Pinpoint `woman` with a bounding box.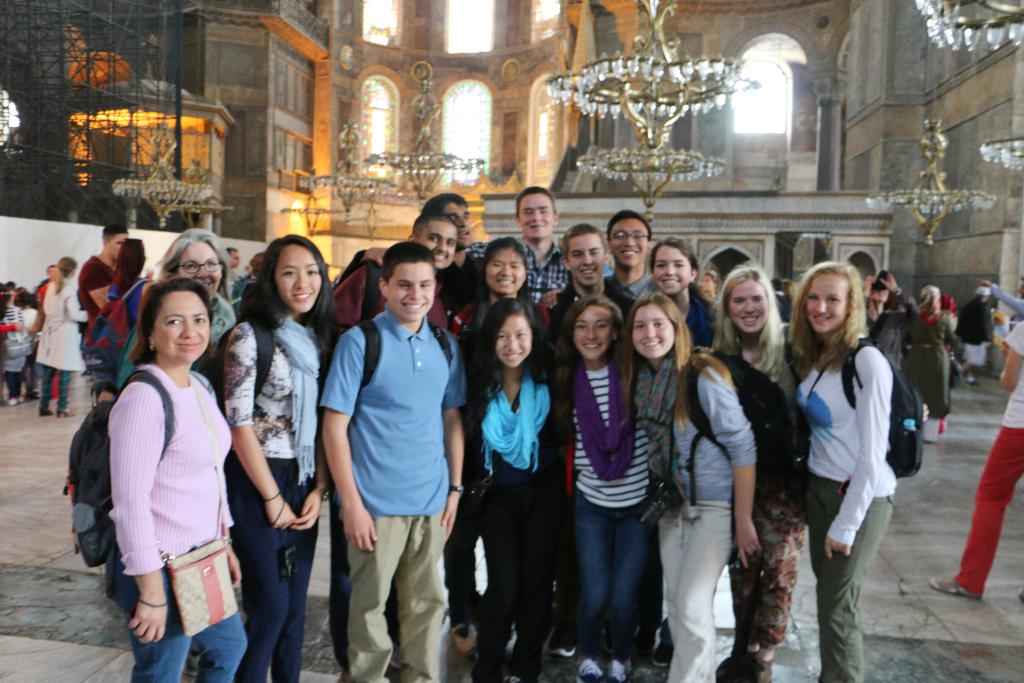
<bbox>788, 252, 920, 655</bbox>.
